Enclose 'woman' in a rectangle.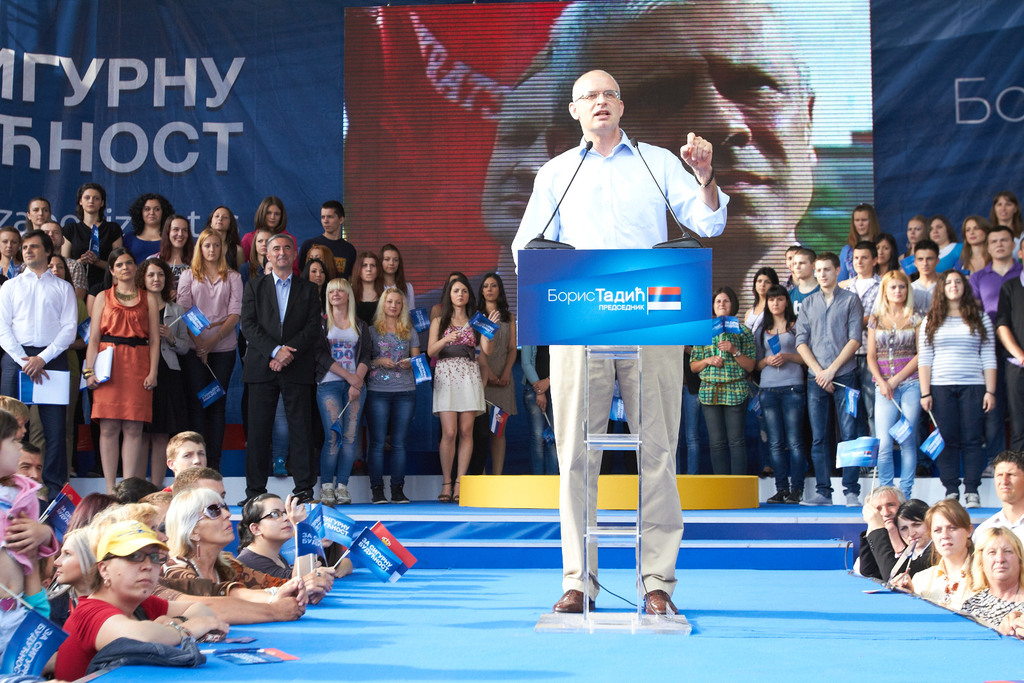
<bbox>689, 285, 757, 476</bbox>.
